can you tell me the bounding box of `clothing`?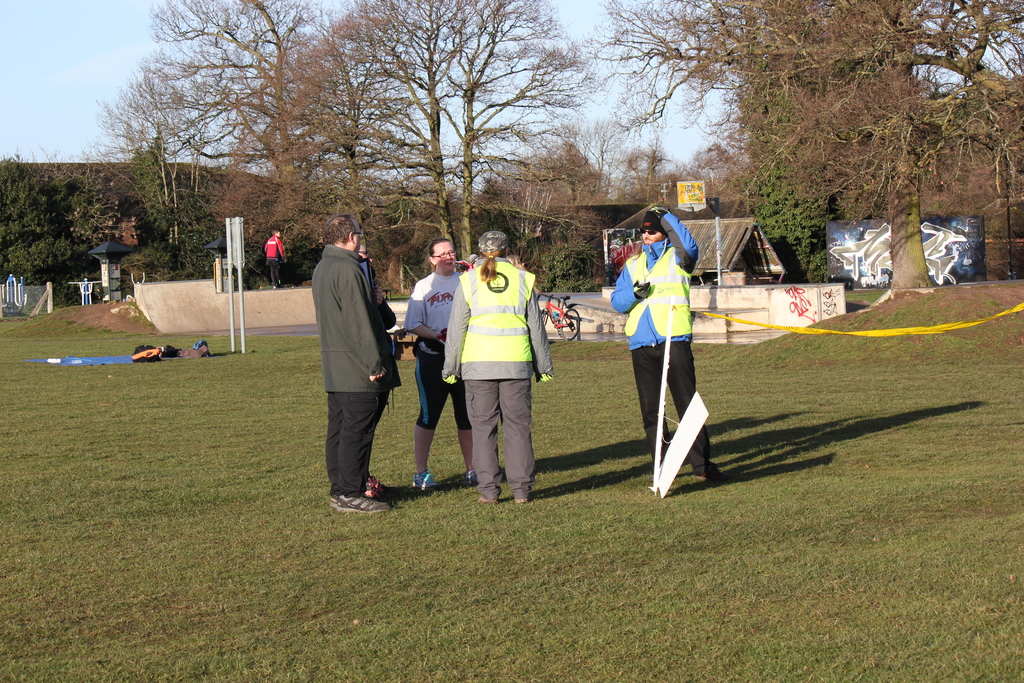
445,260,552,498.
